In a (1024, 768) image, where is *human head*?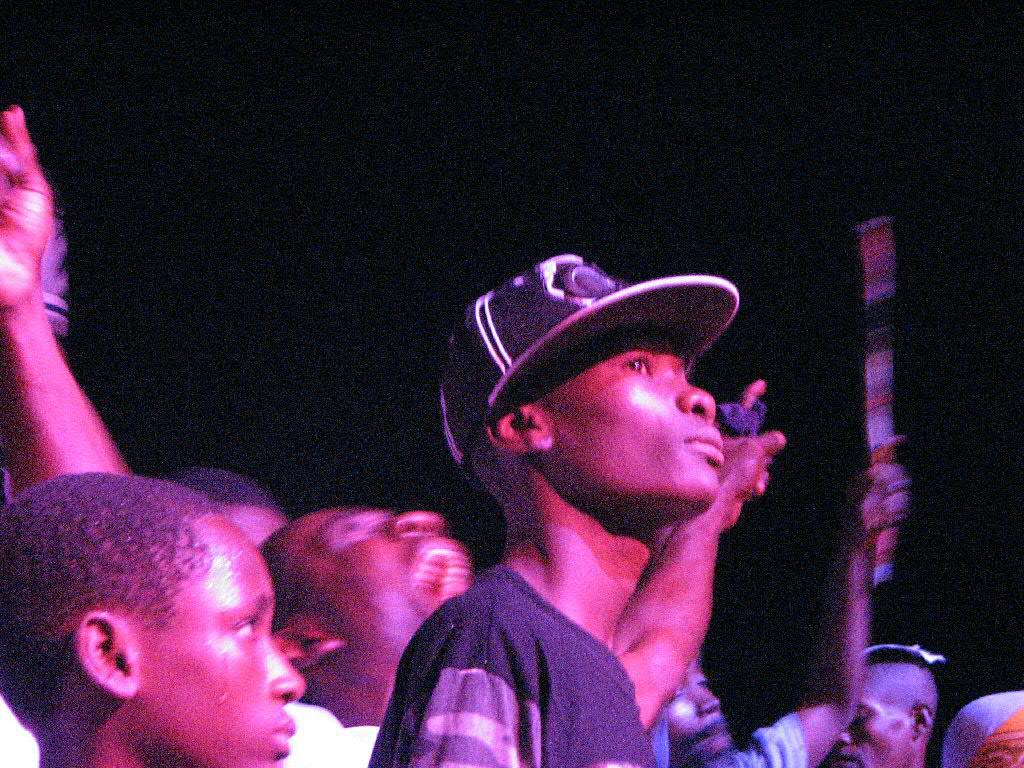
251:502:464:718.
